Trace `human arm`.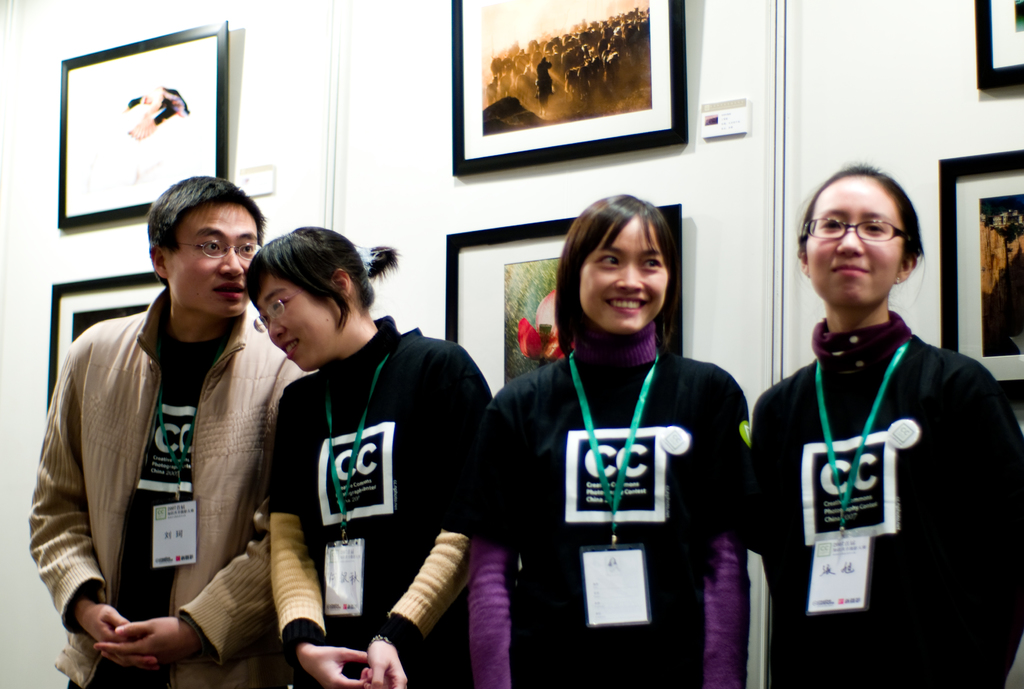
Traced to <bbox>698, 370, 750, 688</bbox>.
